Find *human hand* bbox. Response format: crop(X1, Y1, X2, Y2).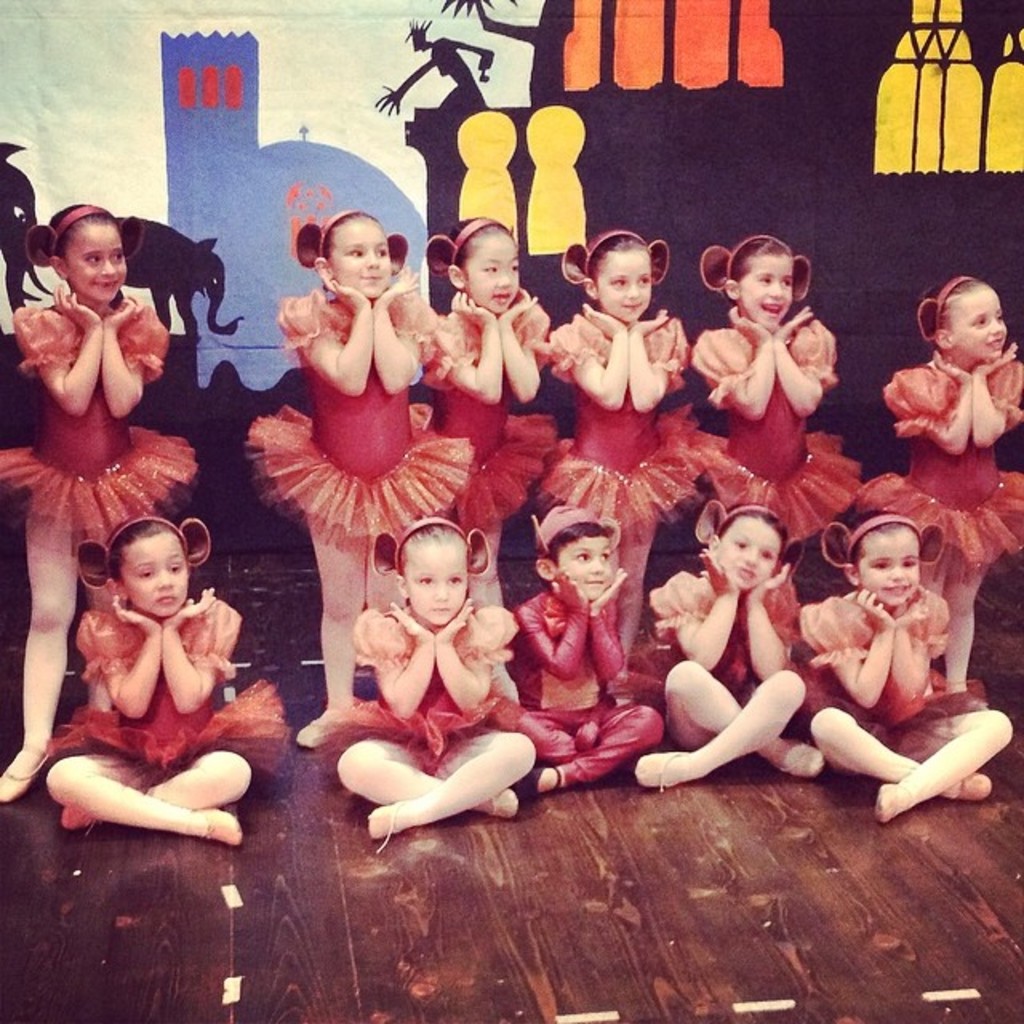
crop(747, 562, 797, 606).
